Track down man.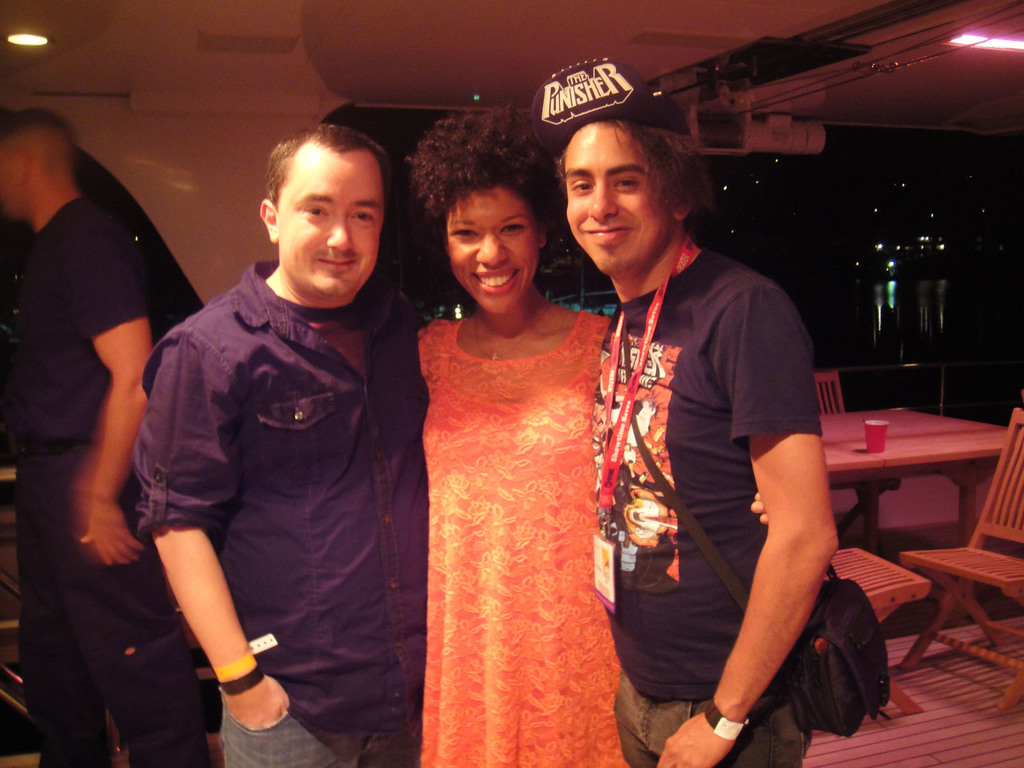
Tracked to crop(136, 123, 433, 767).
